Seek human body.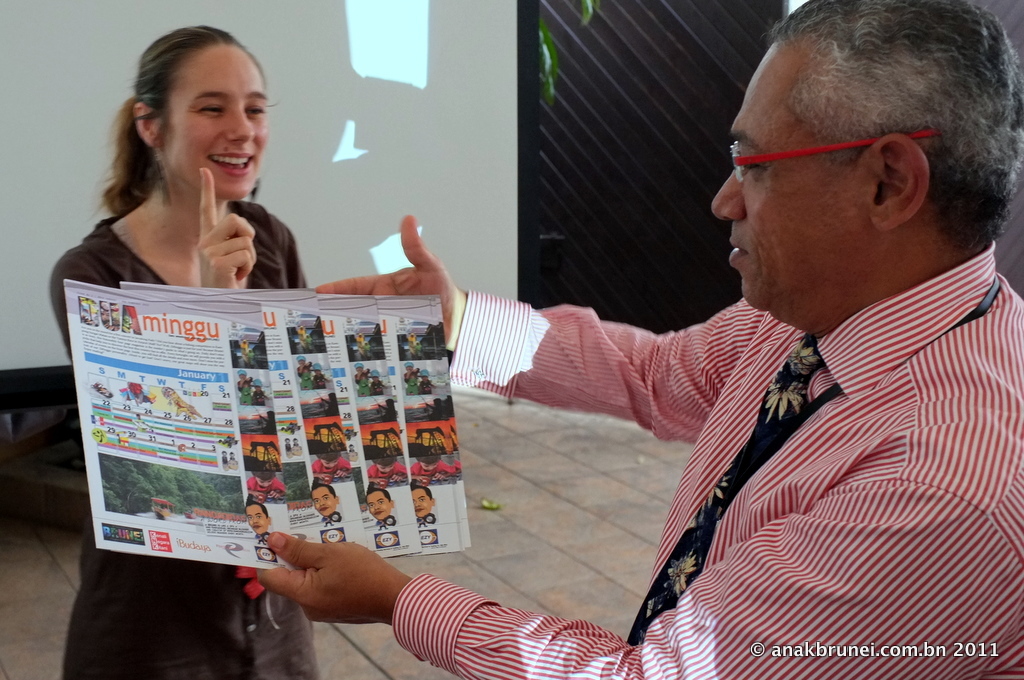
261/0/1023/673.
